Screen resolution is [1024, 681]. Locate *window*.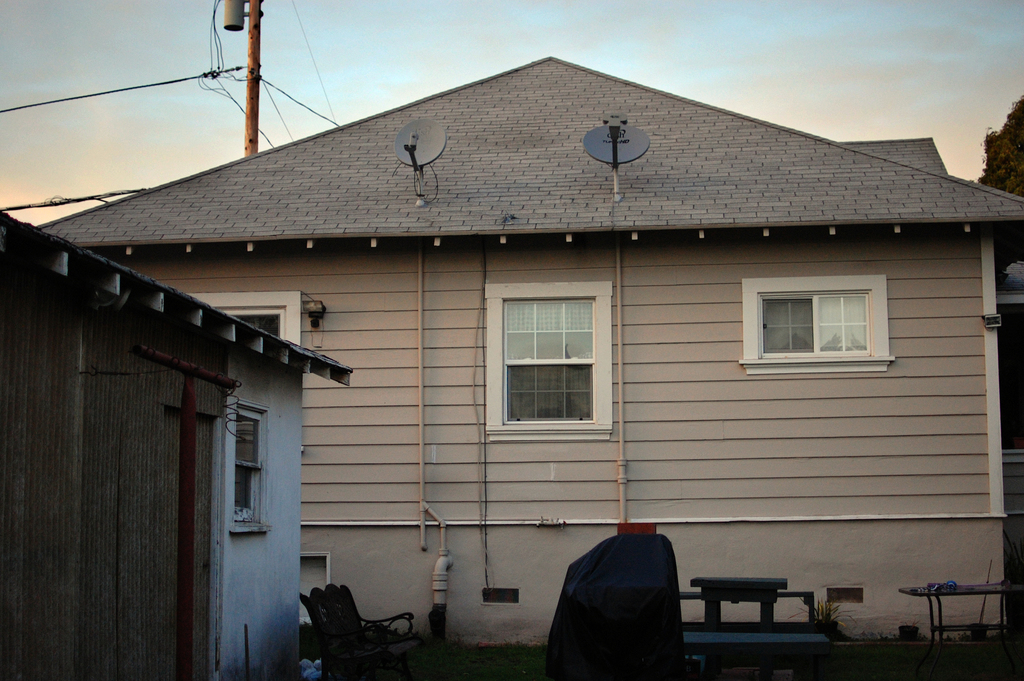
pyautogui.locateOnScreen(740, 279, 893, 373).
